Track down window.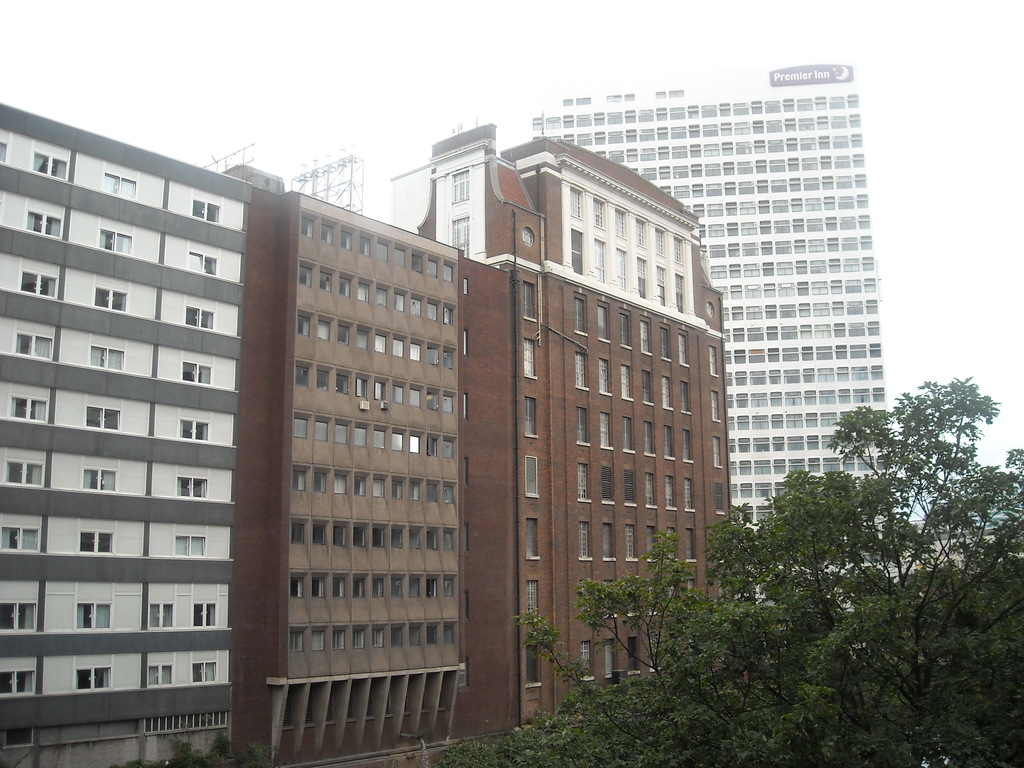
Tracked to 191 659 215 685.
